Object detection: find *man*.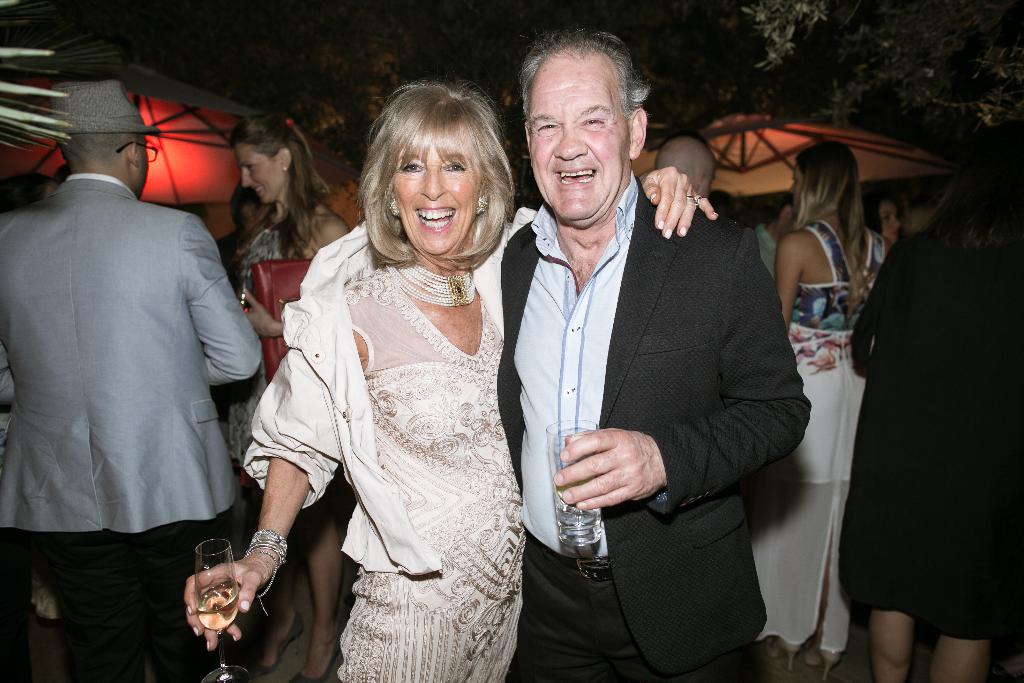
l=499, t=29, r=814, b=682.
